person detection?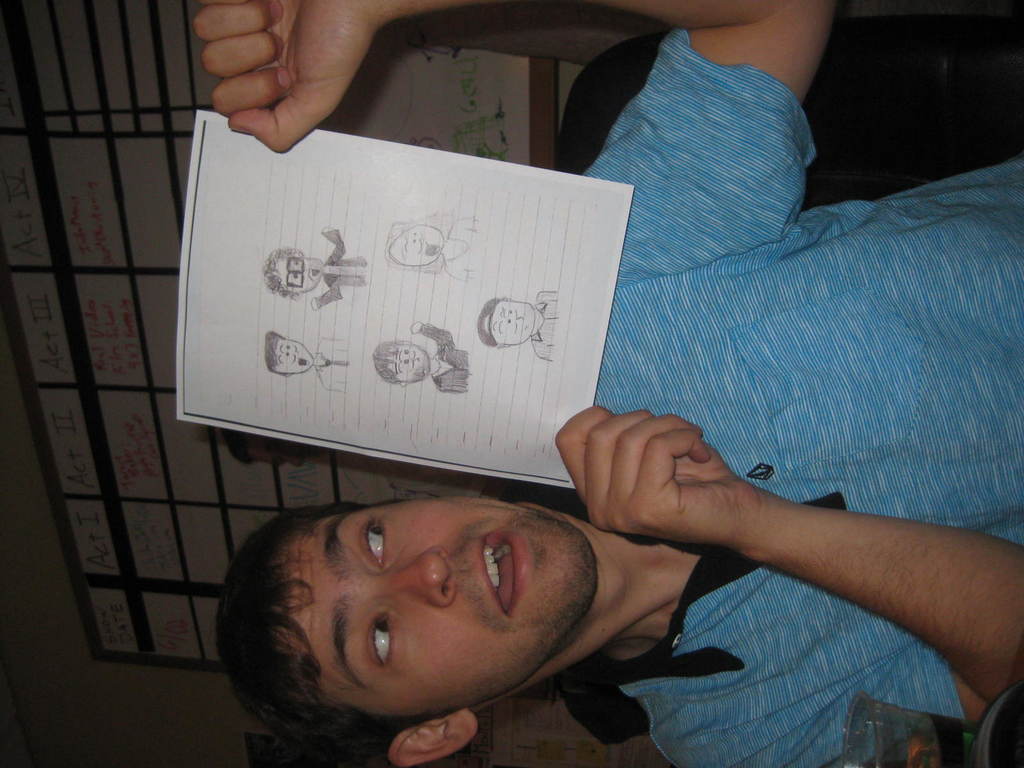
left=262, top=328, right=351, bottom=390
